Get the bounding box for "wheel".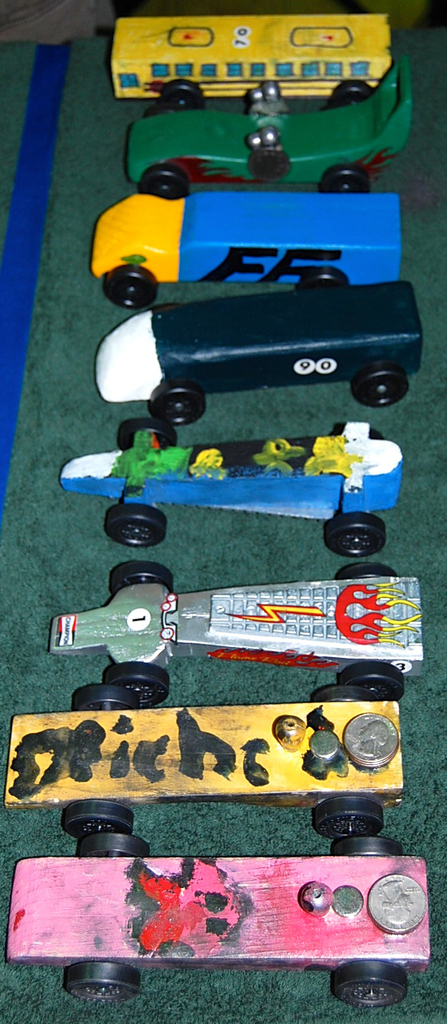
crop(331, 422, 382, 440).
